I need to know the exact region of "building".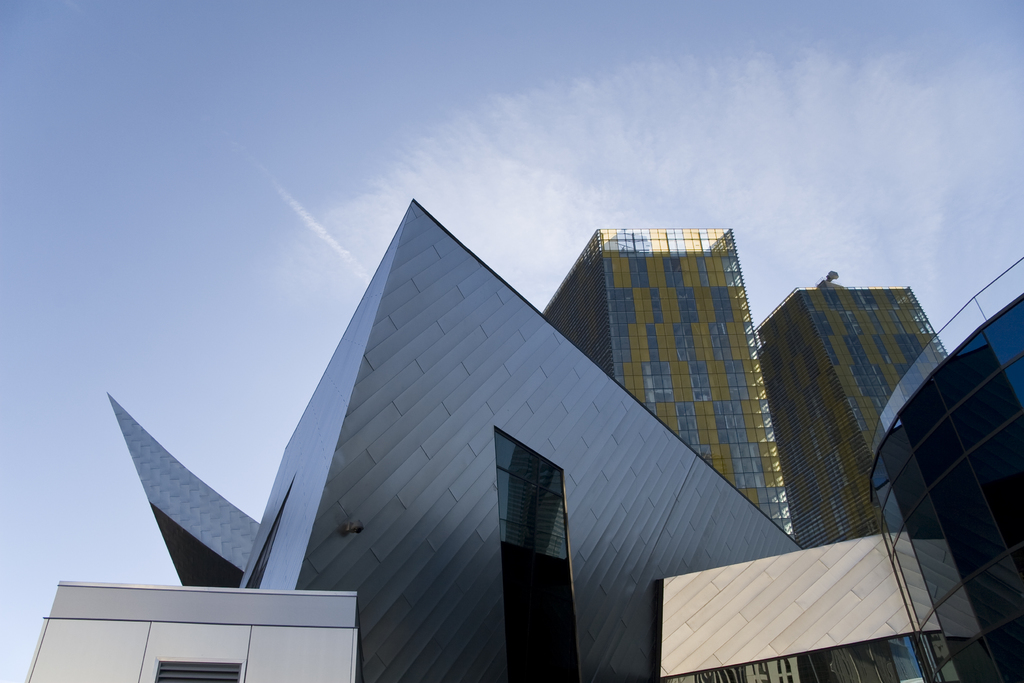
Region: [762, 289, 952, 682].
